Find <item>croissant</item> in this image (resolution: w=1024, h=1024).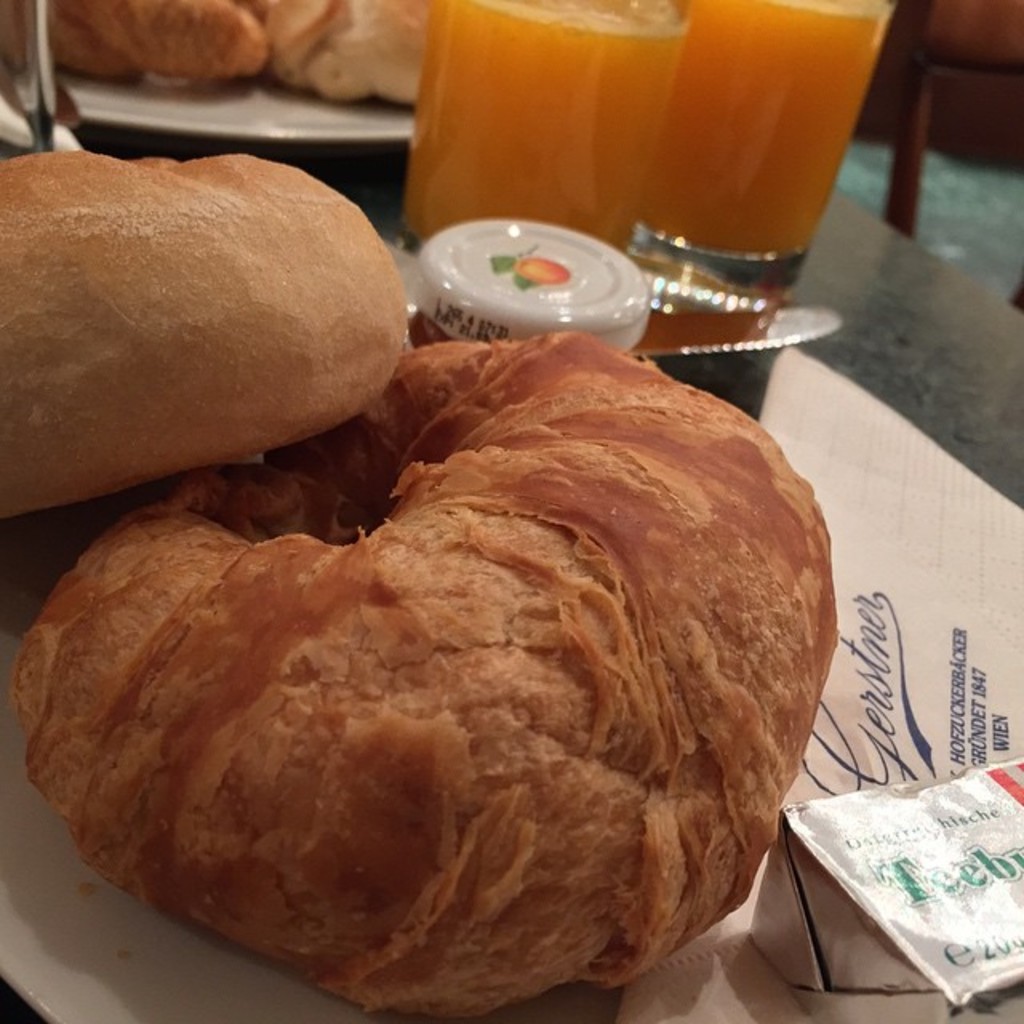
region(42, 365, 819, 1023).
